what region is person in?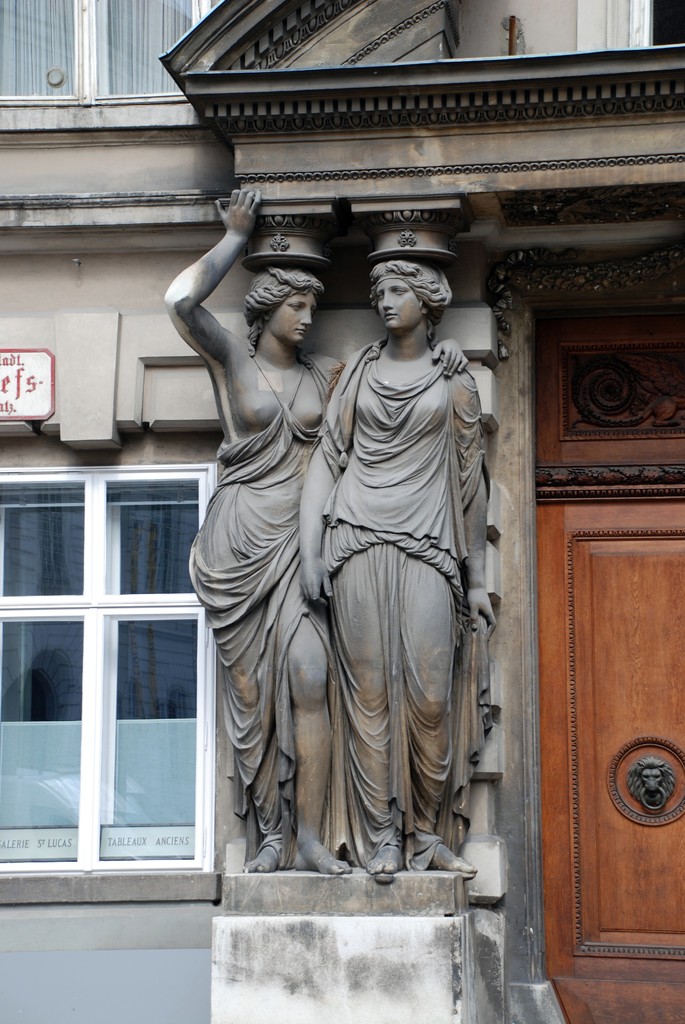
<region>296, 257, 489, 886</region>.
